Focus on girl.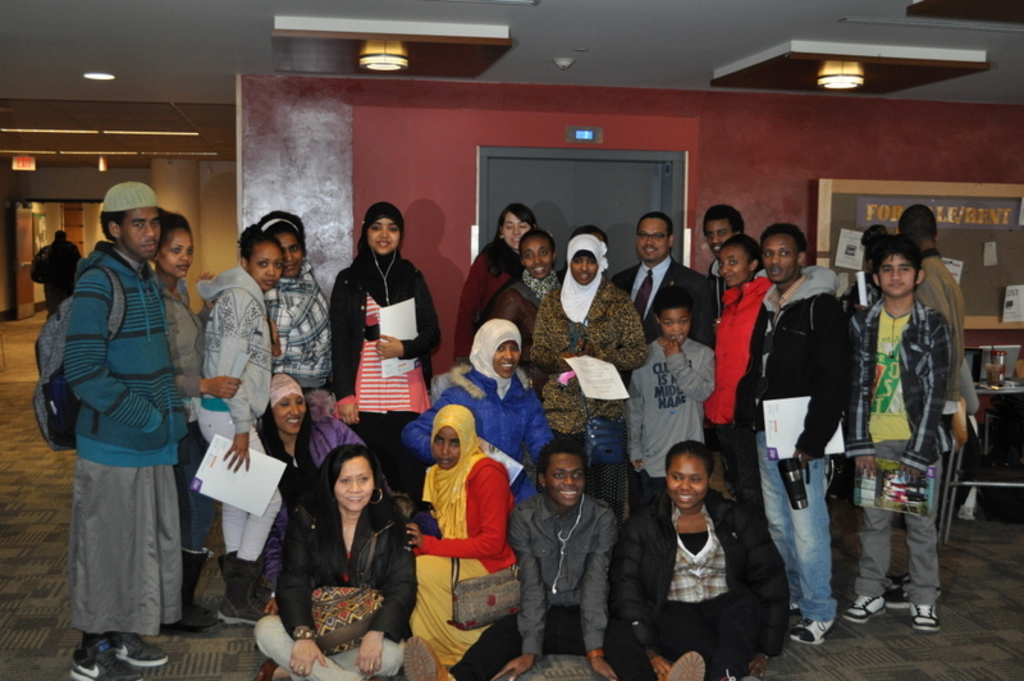
Focused at x1=408 y1=317 x2=557 y2=511.
